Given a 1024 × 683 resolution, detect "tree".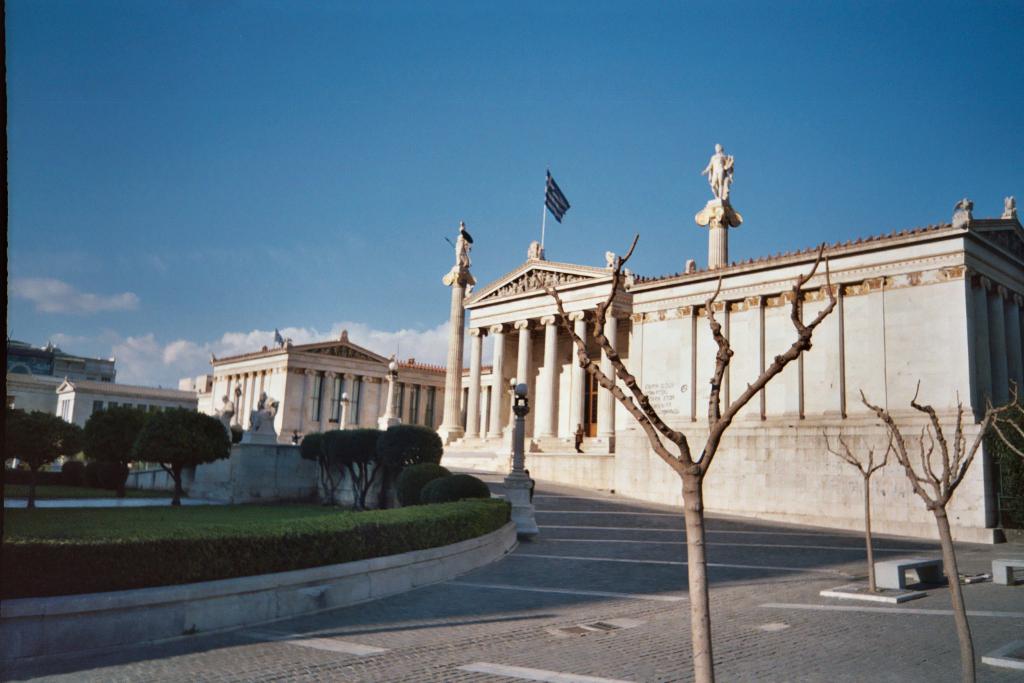
region(299, 418, 493, 510).
